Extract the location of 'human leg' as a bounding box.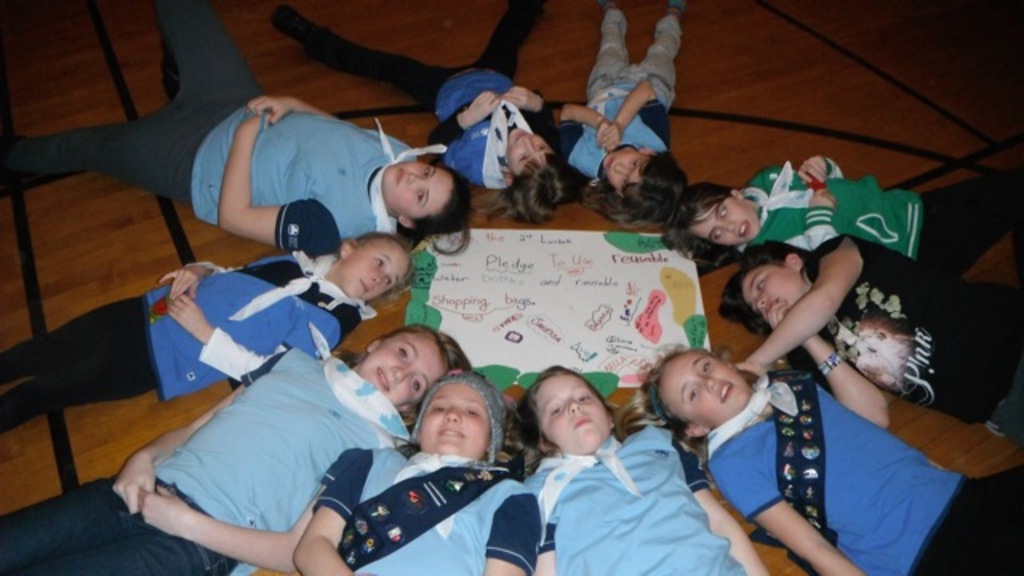
(19,507,224,574).
